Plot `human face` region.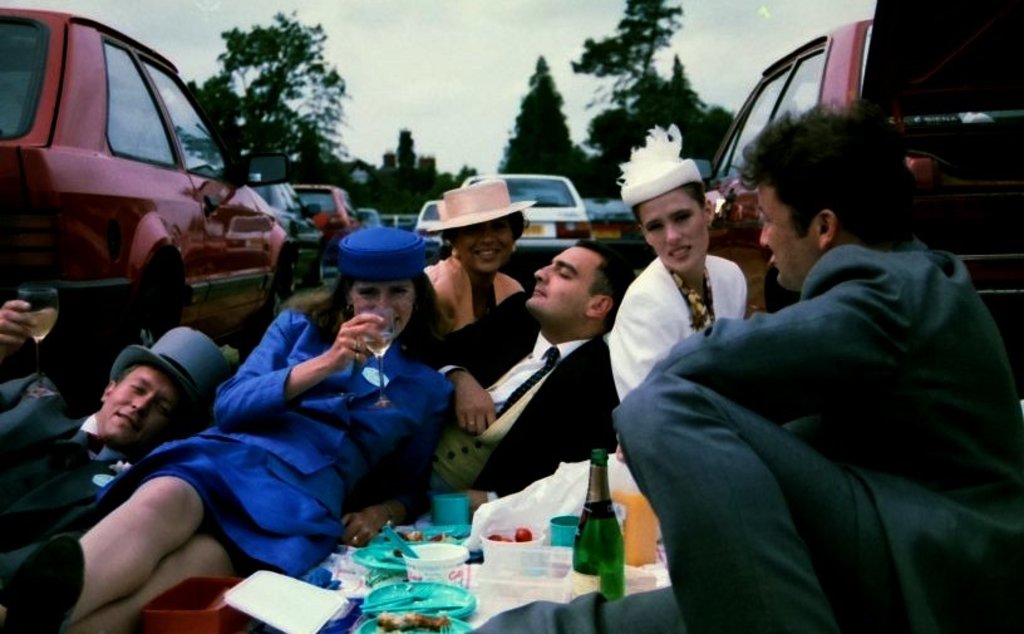
Plotted at <box>758,178,809,295</box>.
